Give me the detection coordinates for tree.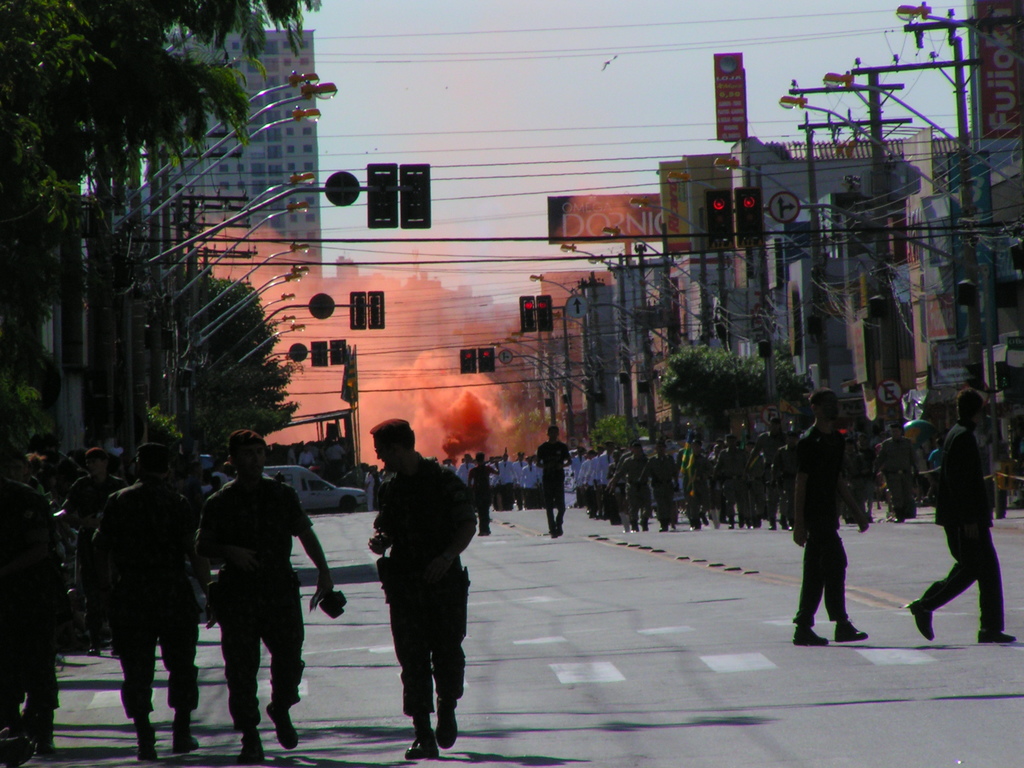
[x1=499, y1=401, x2=553, y2=463].
